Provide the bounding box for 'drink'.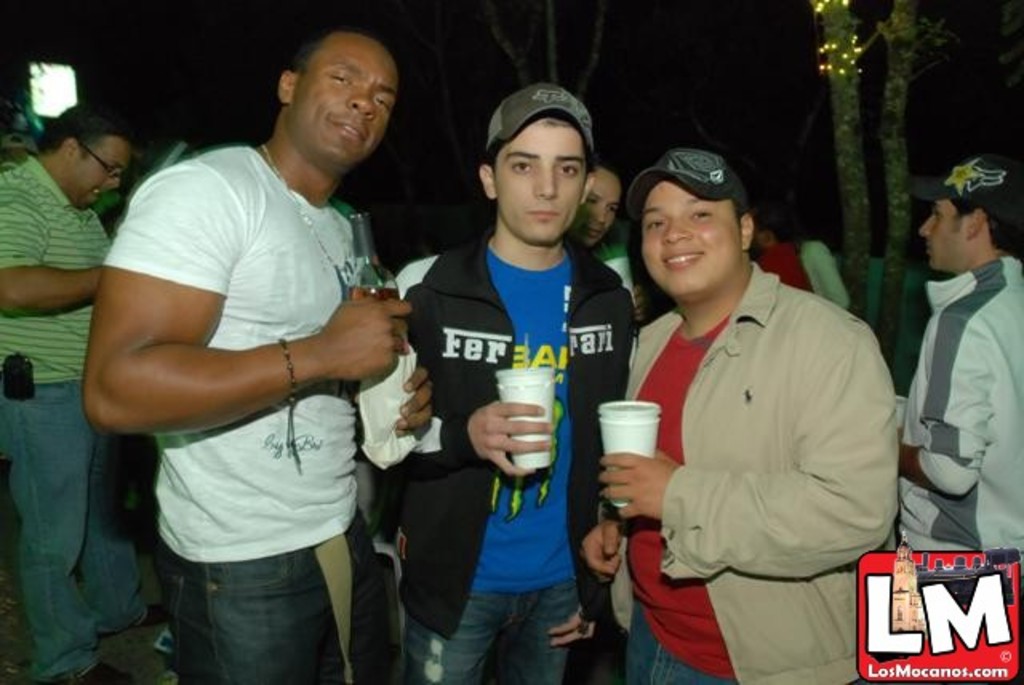
347/290/402/298.
